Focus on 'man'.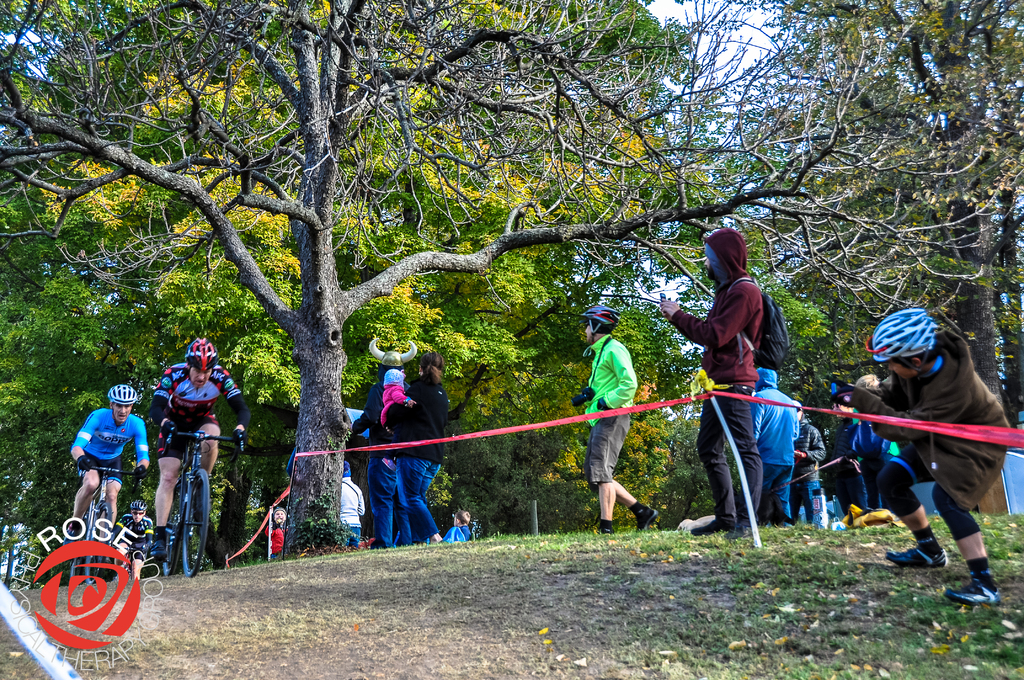
Focused at l=829, t=386, r=879, b=502.
